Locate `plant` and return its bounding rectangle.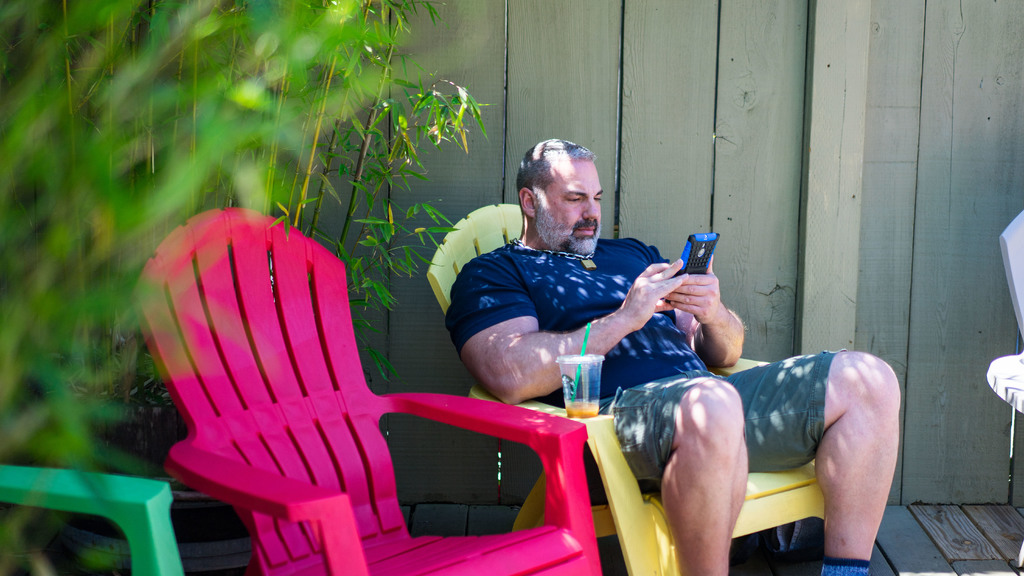
locate(0, 0, 500, 575).
